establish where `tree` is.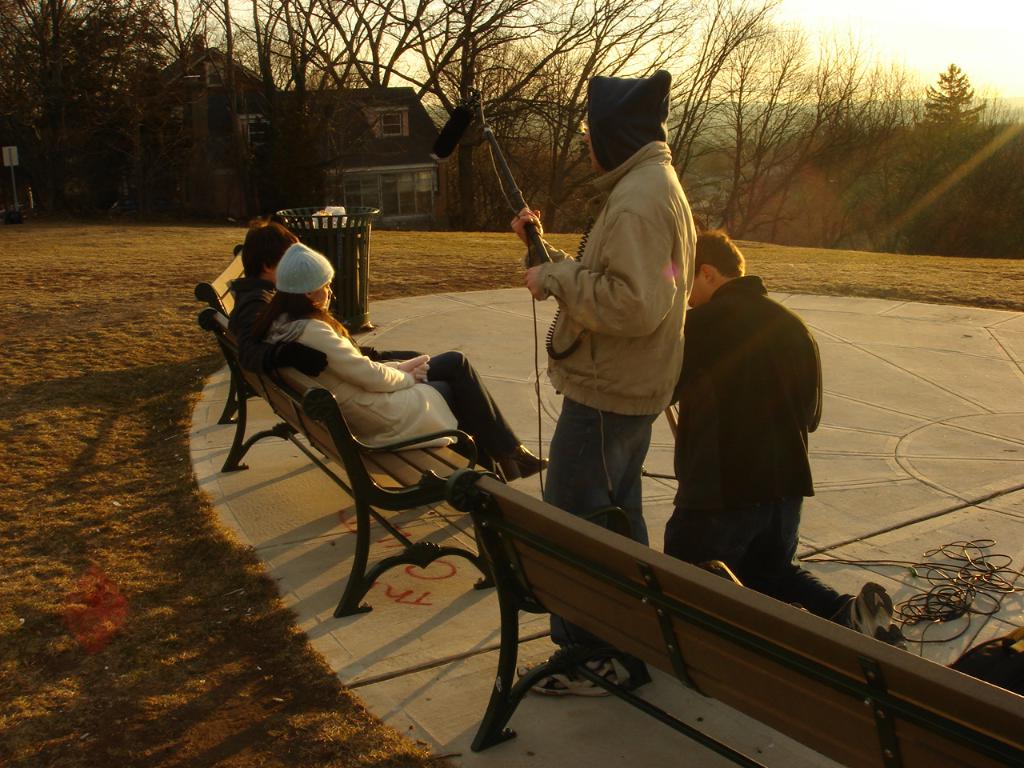
Established at BBox(918, 54, 994, 258).
